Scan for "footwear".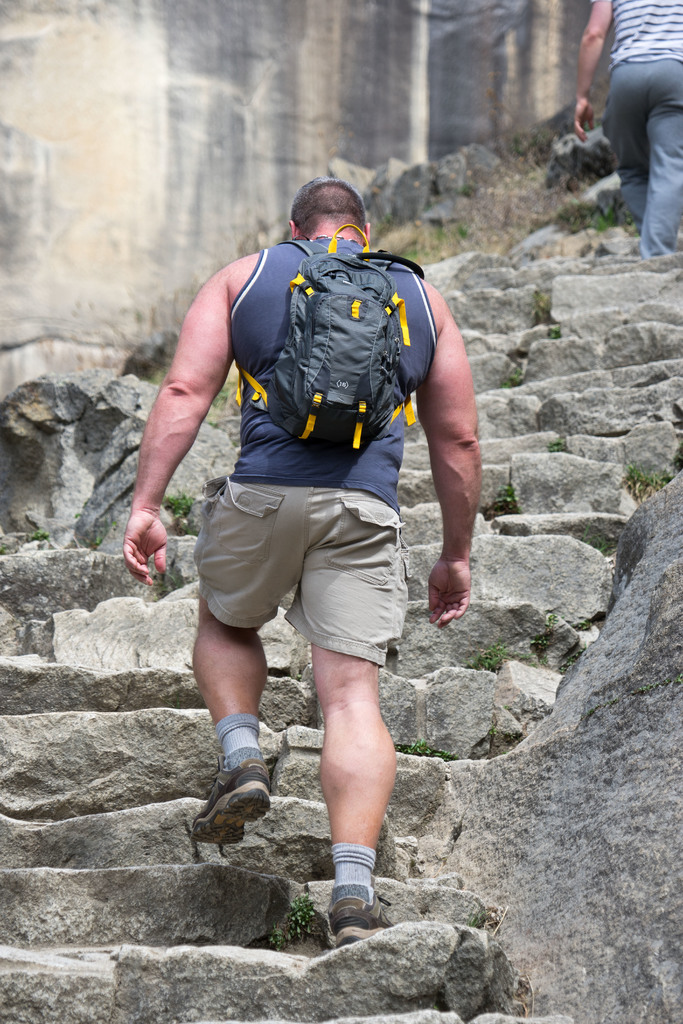
Scan result: bbox=(201, 760, 272, 848).
